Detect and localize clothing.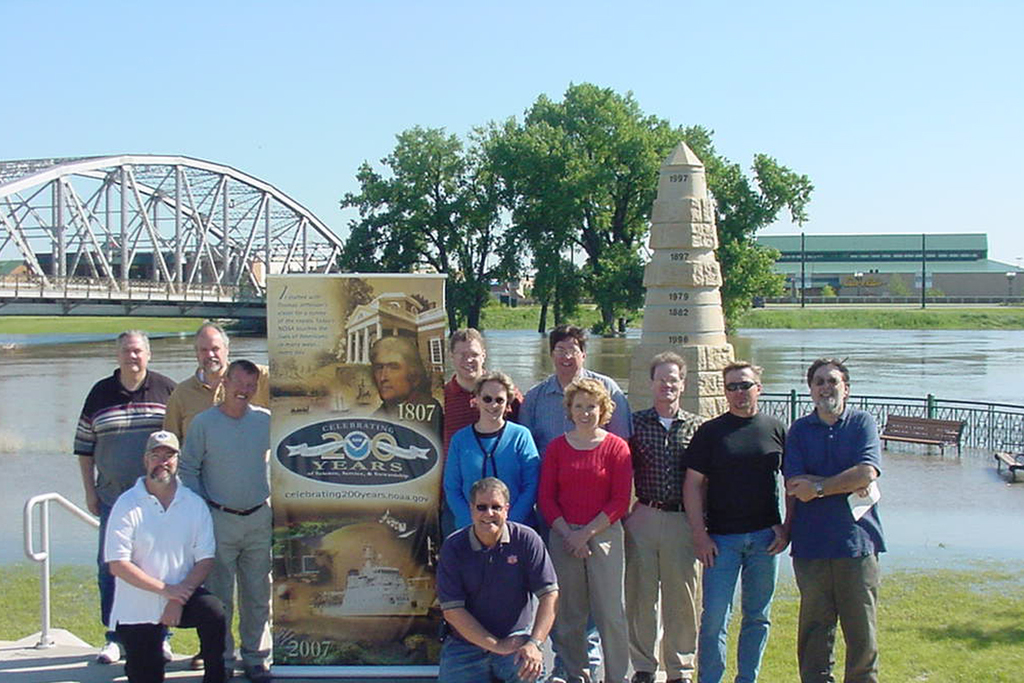
Localized at BBox(181, 406, 276, 662).
